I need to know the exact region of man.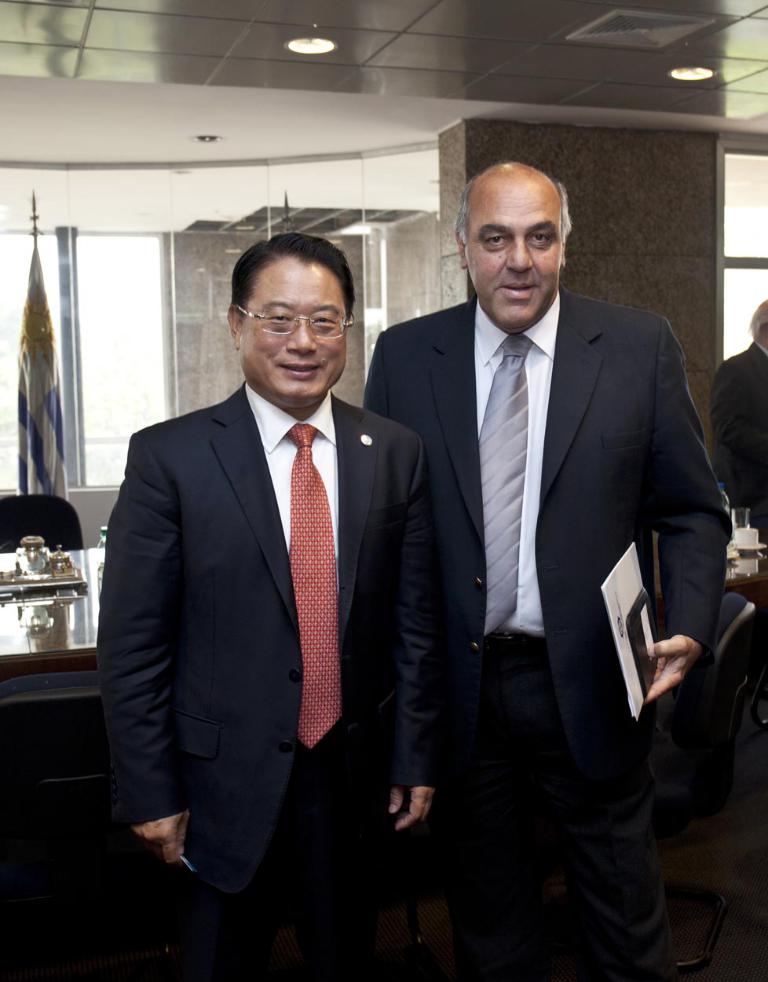
Region: detection(96, 203, 435, 975).
